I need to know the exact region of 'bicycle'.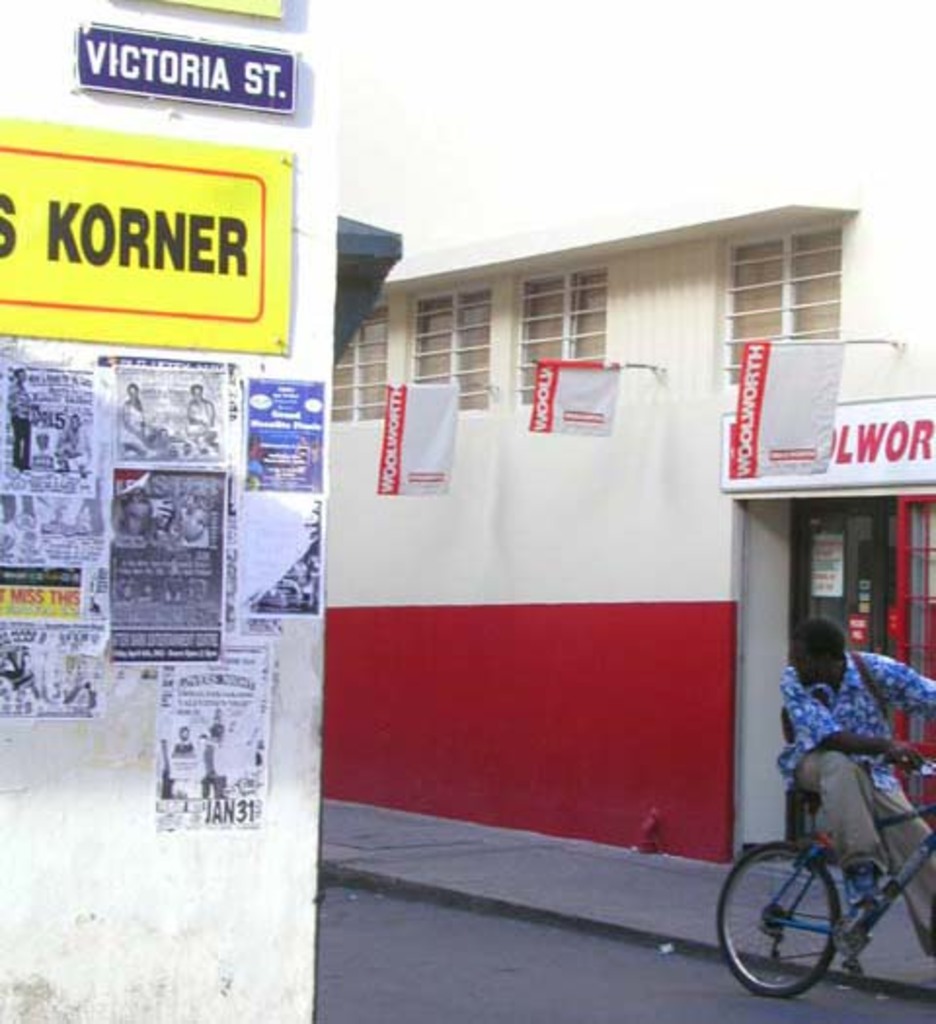
Region: rect(718, 745, 934, 997).
